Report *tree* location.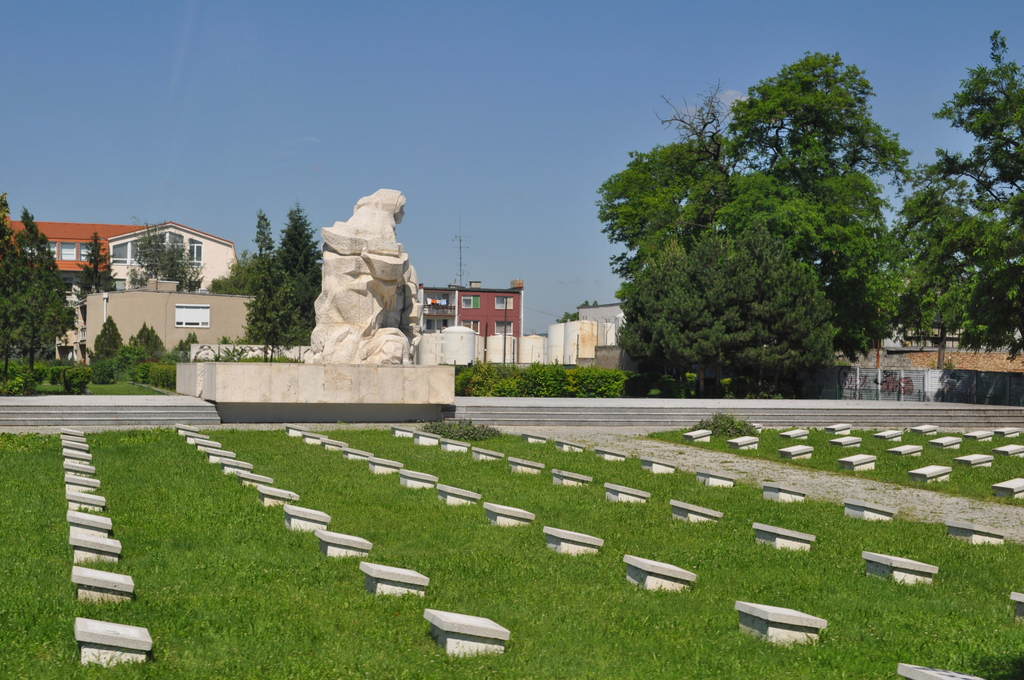
Report: left=203, top=201, right=342, bottom=361.
